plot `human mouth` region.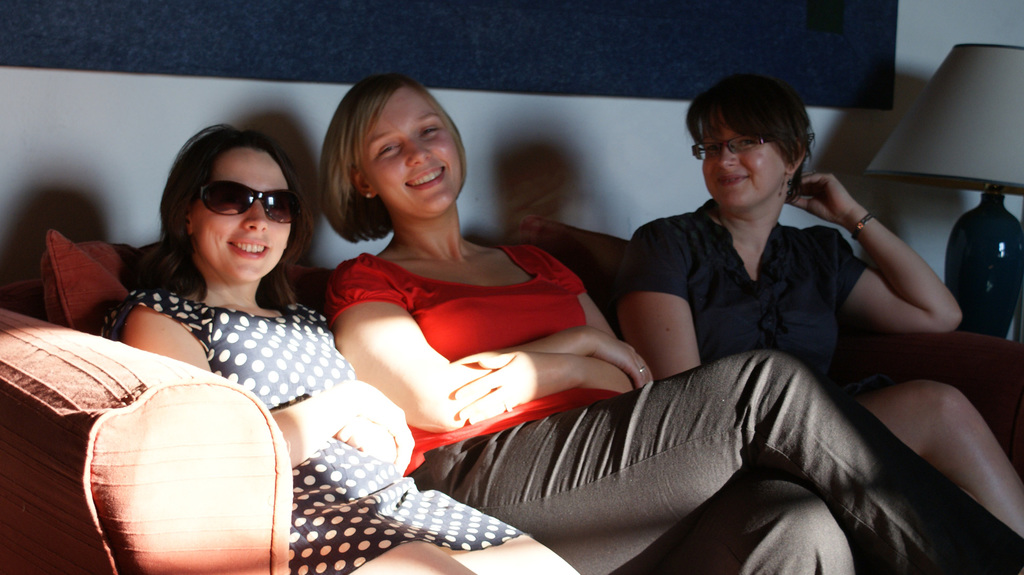
Plotted at locate(706, 174, 750, 196).
